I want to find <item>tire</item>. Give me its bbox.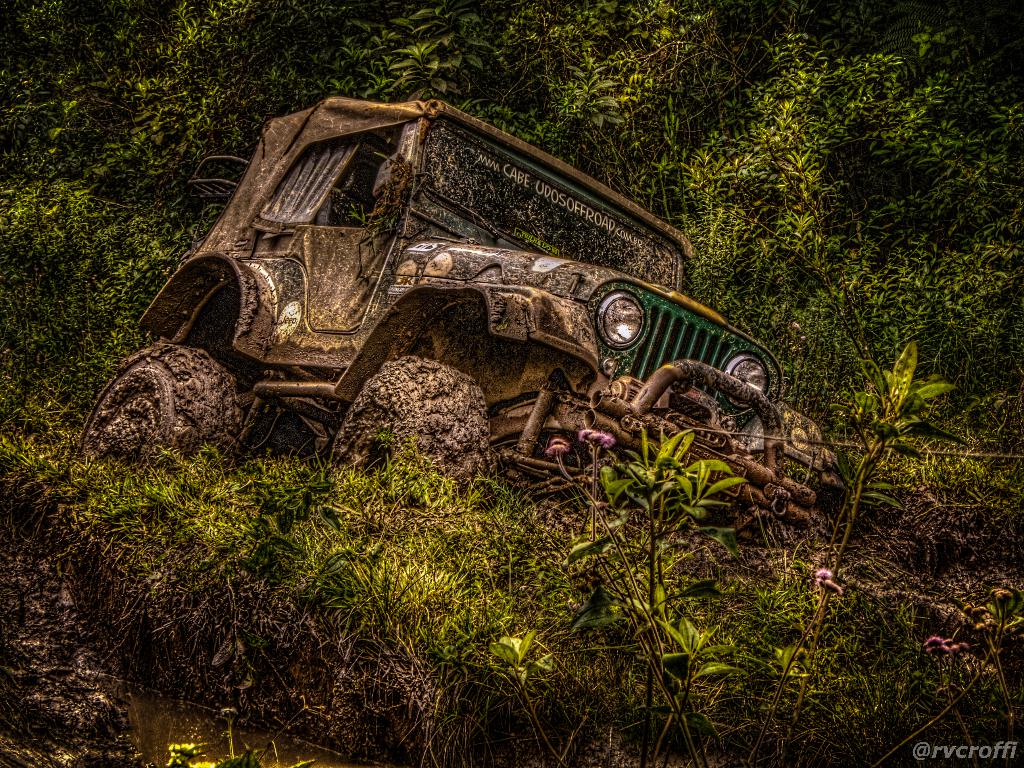
box(72, 342, 244, 475).
